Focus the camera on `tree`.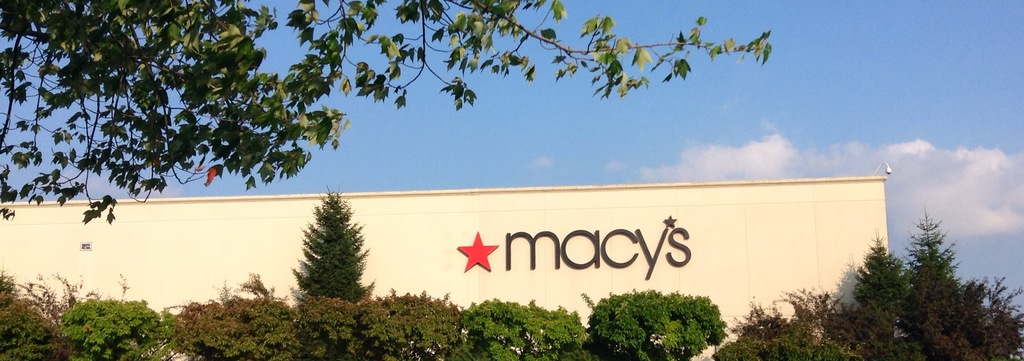
Focus region: [285,180,372,323].
